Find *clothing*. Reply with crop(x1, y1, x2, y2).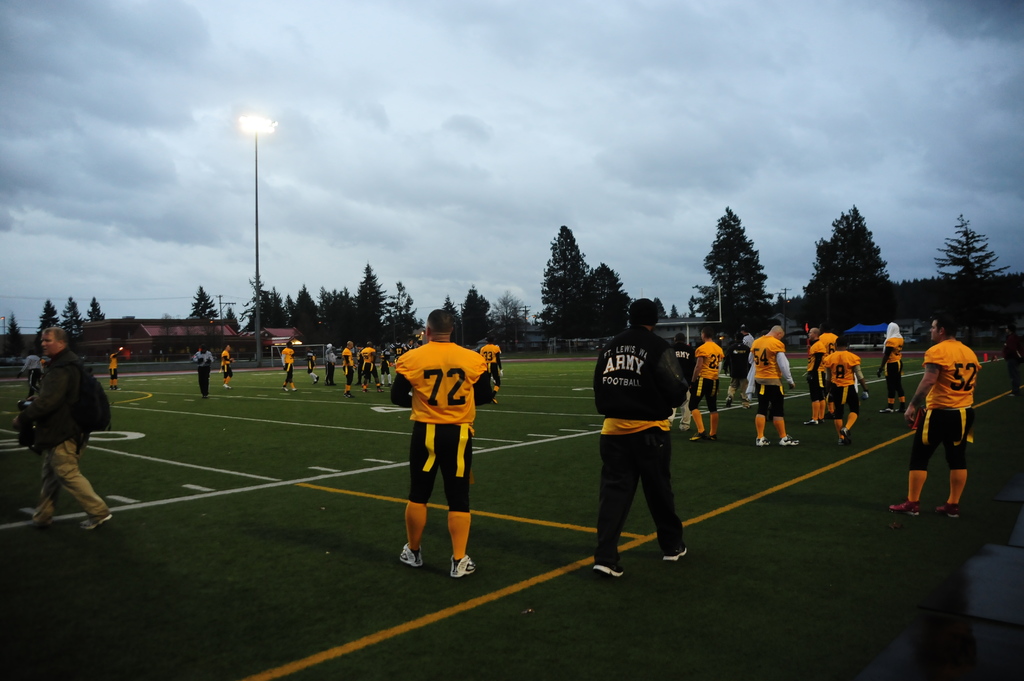
crop(726, 343, 752, 402).
